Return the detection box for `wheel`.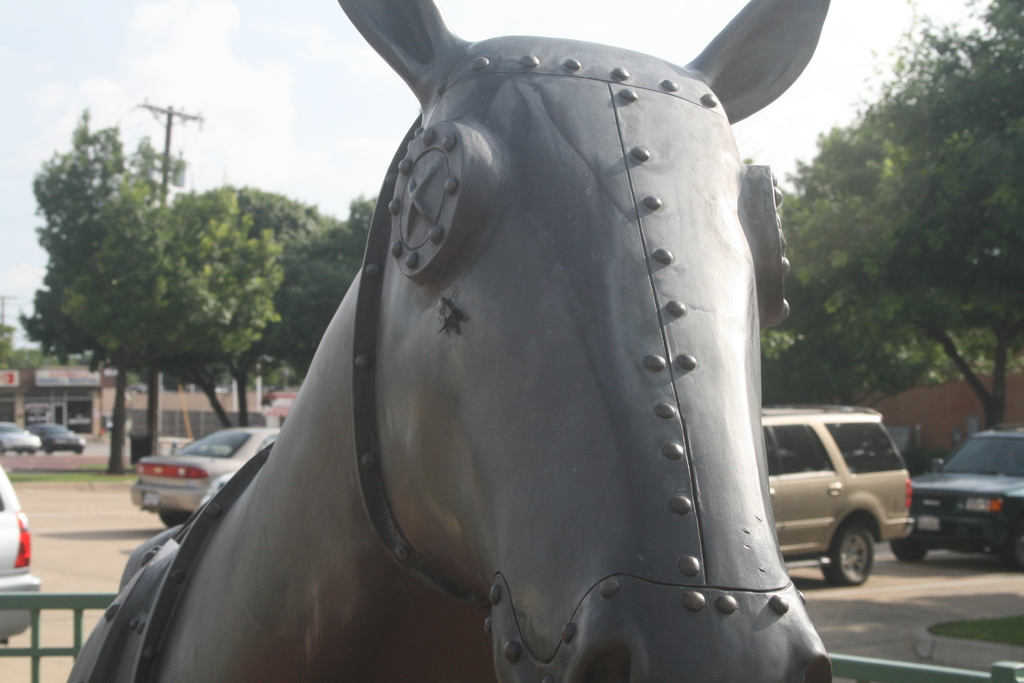
bbox=(892, 541, 927, 561).
